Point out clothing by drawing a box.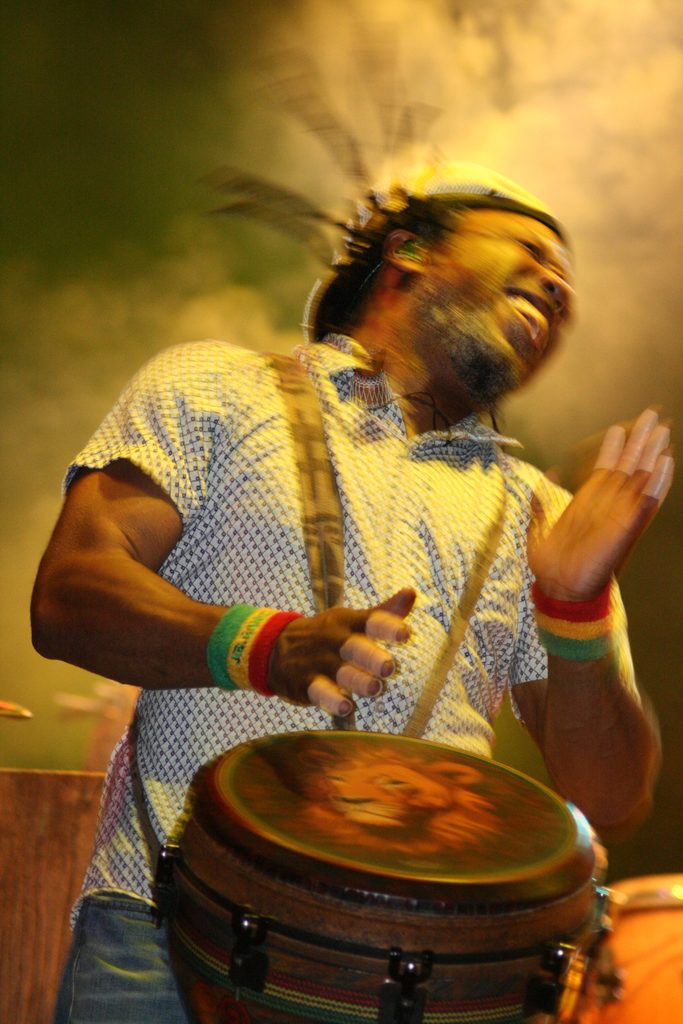
region(52, 326, 631, 1023).
